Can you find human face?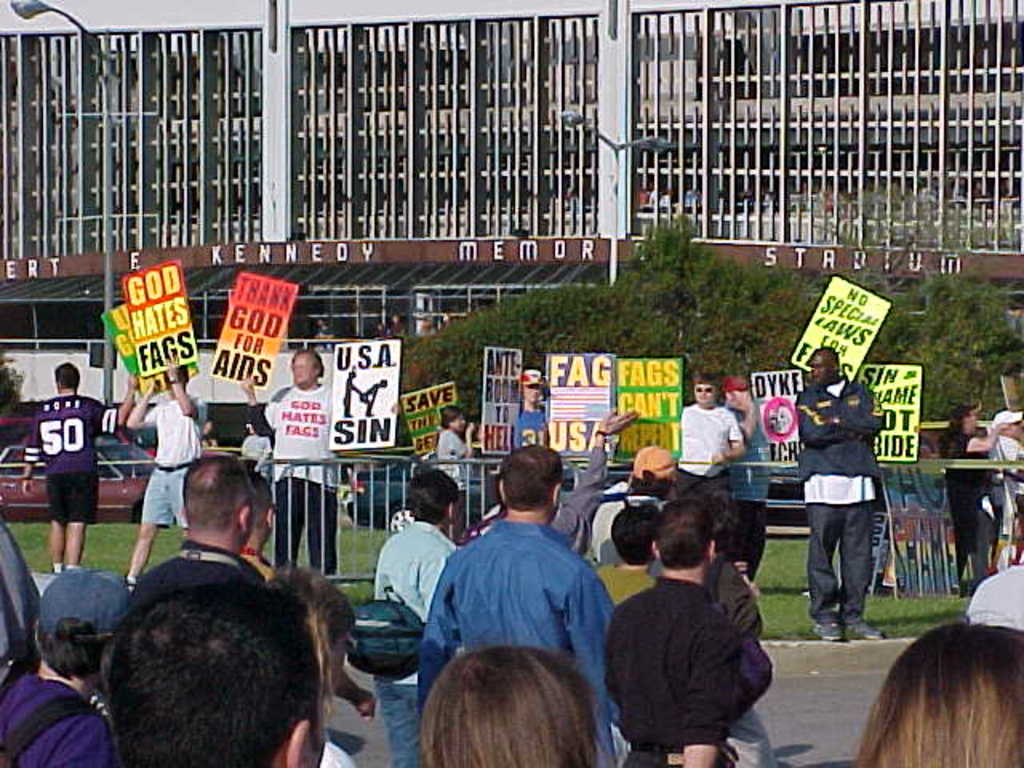
Yes, bounding box: BBox(693, 378, 722, 400).
